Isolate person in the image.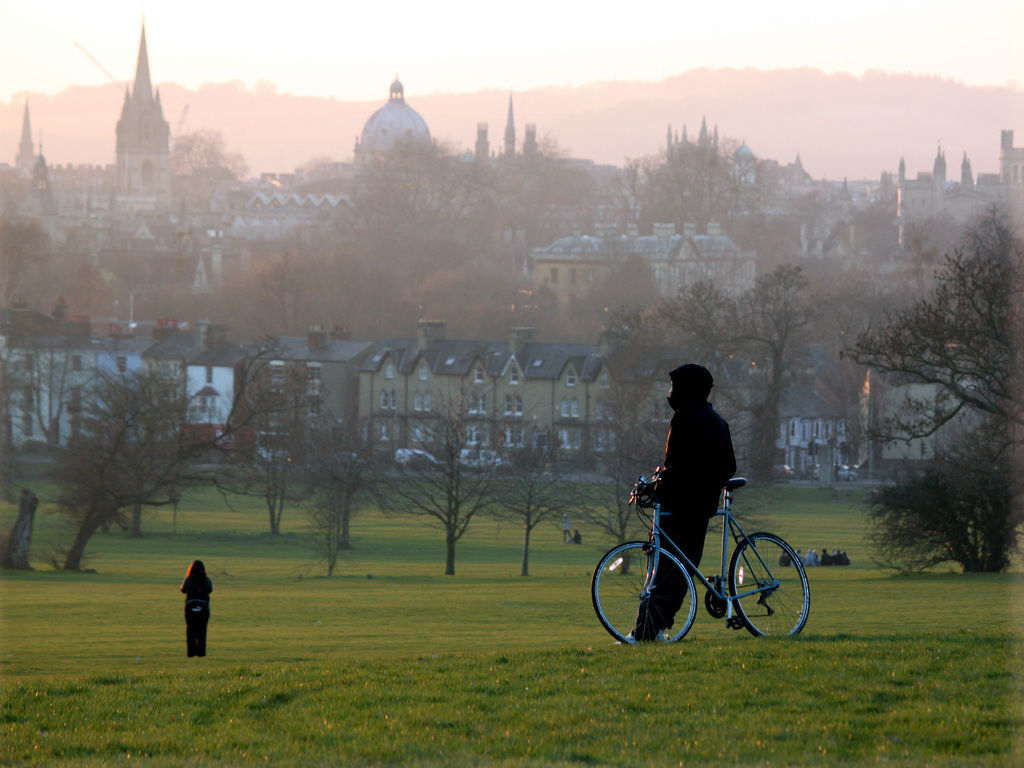
Isolated region: bbox=[570, 528, 584, 543].
